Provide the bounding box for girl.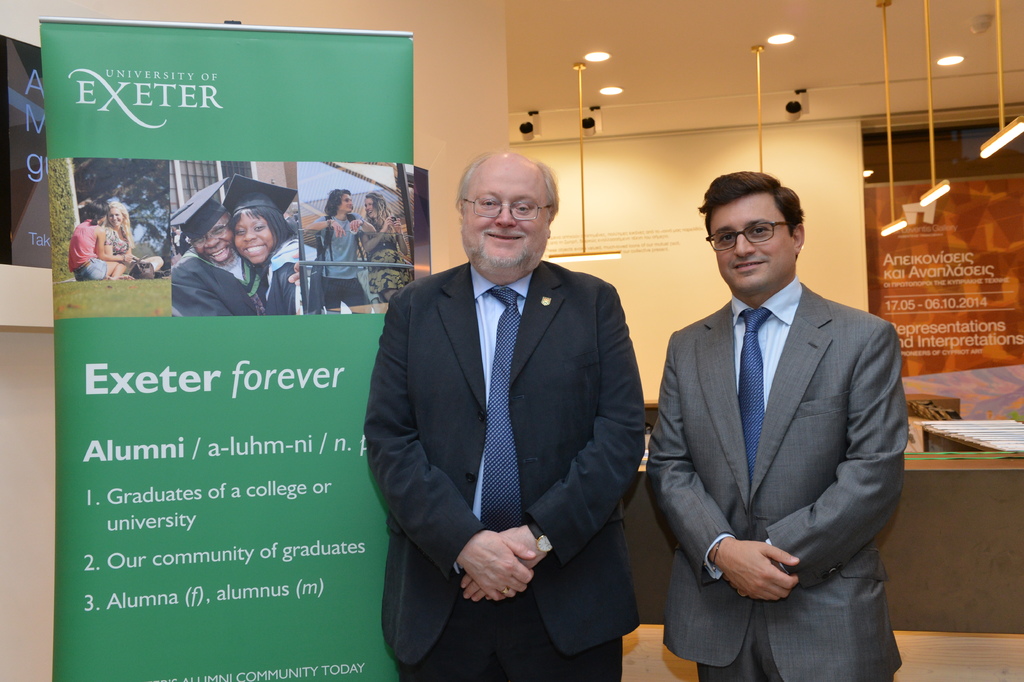
<bbox>221, 176, 302, 320</bbox>.
